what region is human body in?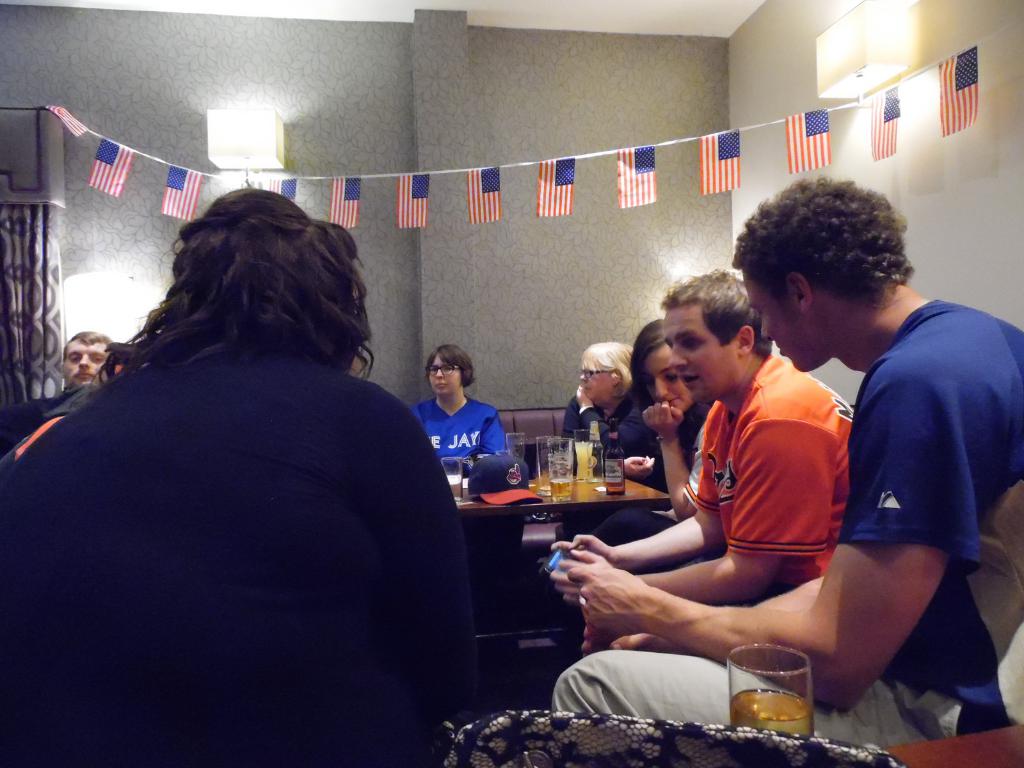
415/346/506/463.
